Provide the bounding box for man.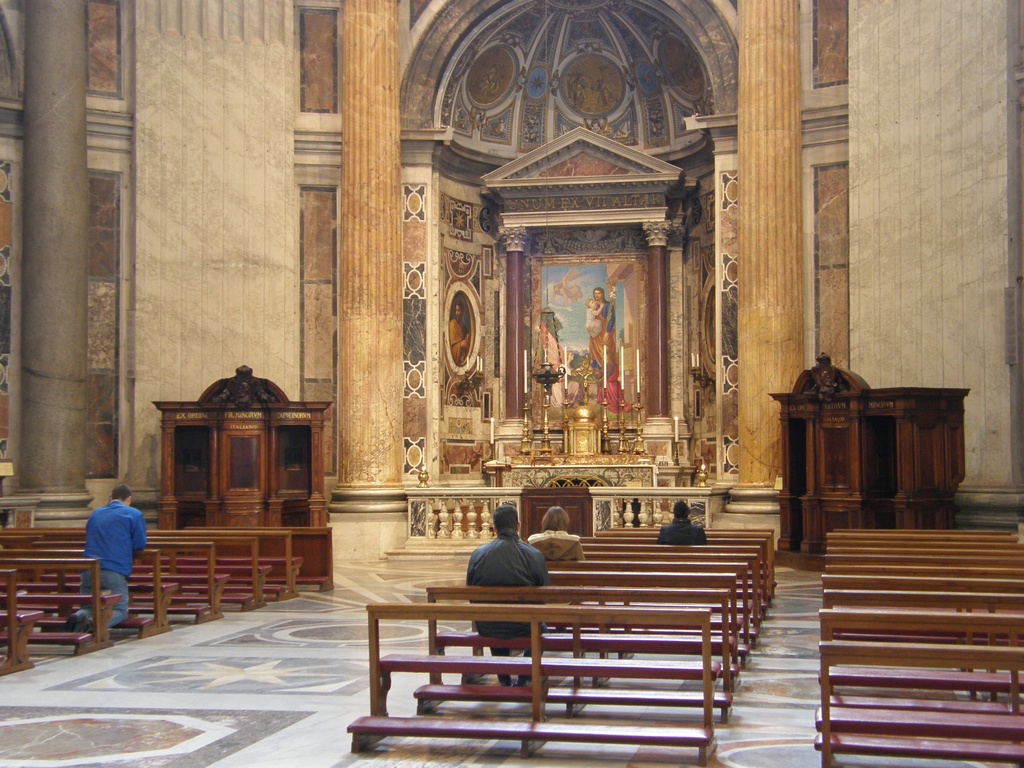
(652, 499, 704, 543).
